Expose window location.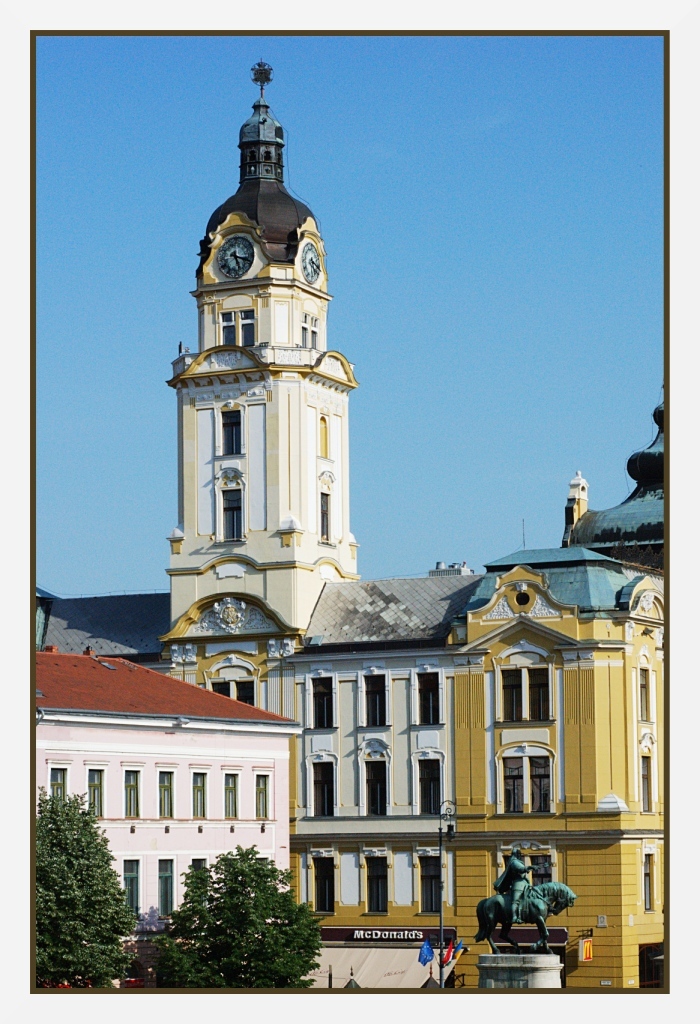
Exposed at Rect(259, 772, 273, 816).
